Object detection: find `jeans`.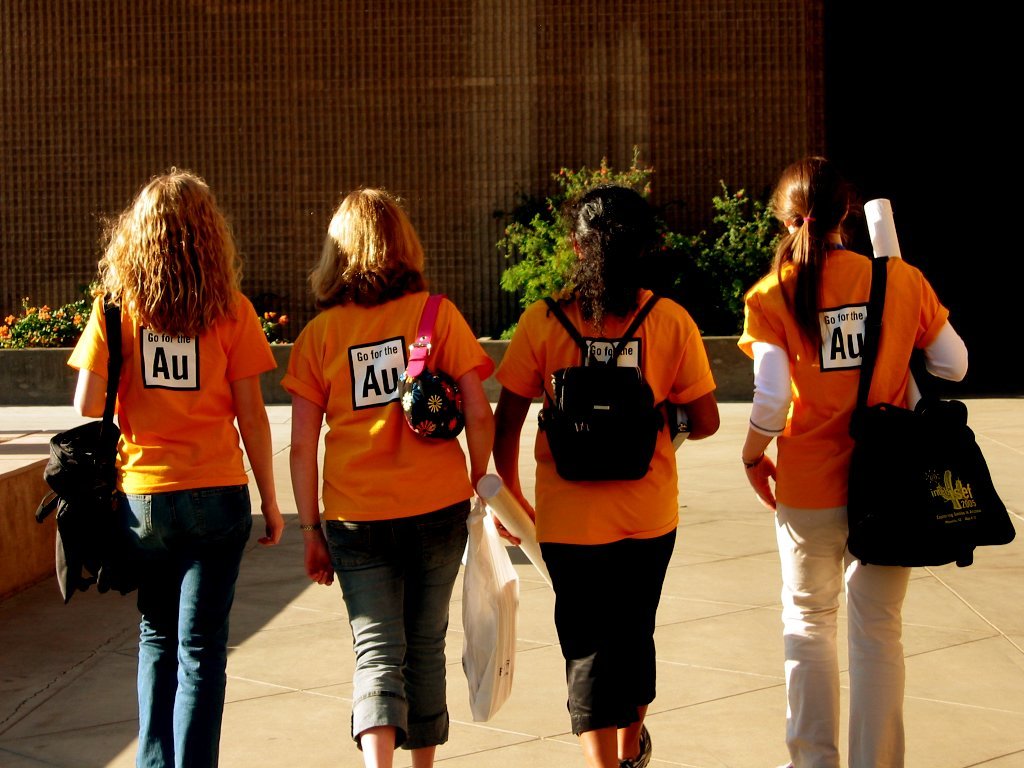
box=[112, 480, 253, 767].
